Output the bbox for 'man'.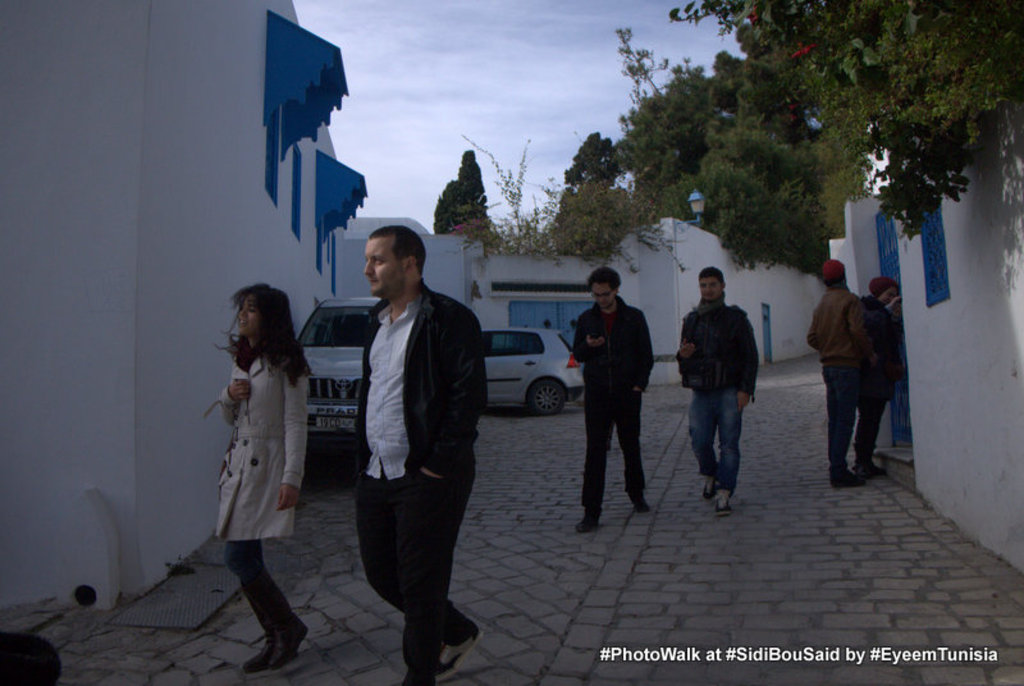
left=671, top=261, right=765, bottom=522.
